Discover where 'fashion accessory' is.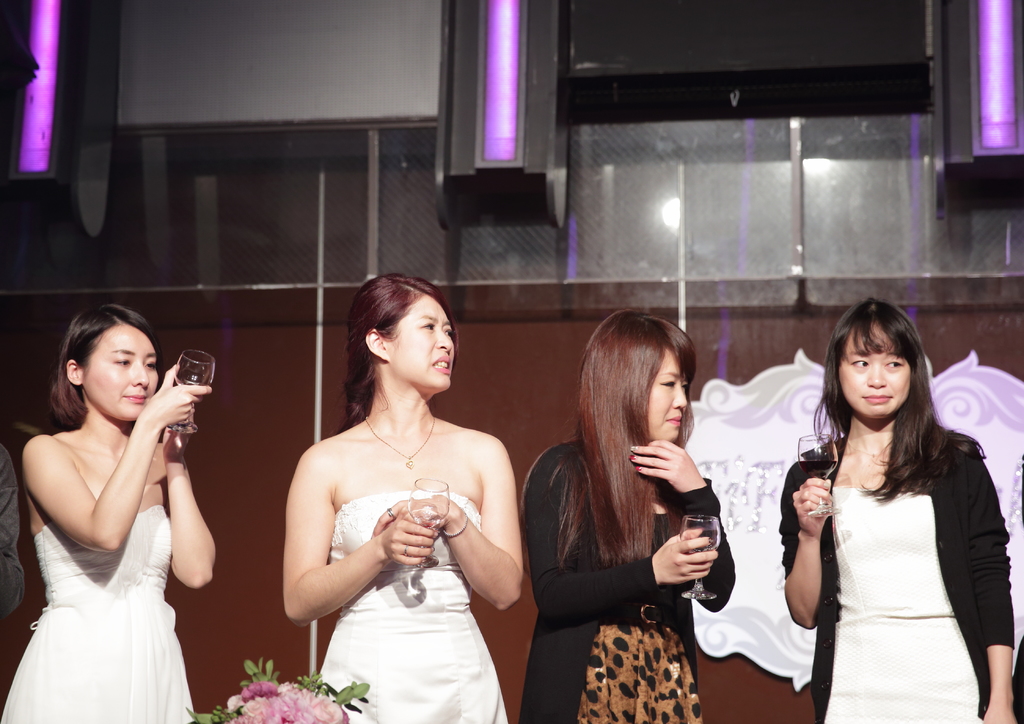
Discovered at 365,416,438,472.
